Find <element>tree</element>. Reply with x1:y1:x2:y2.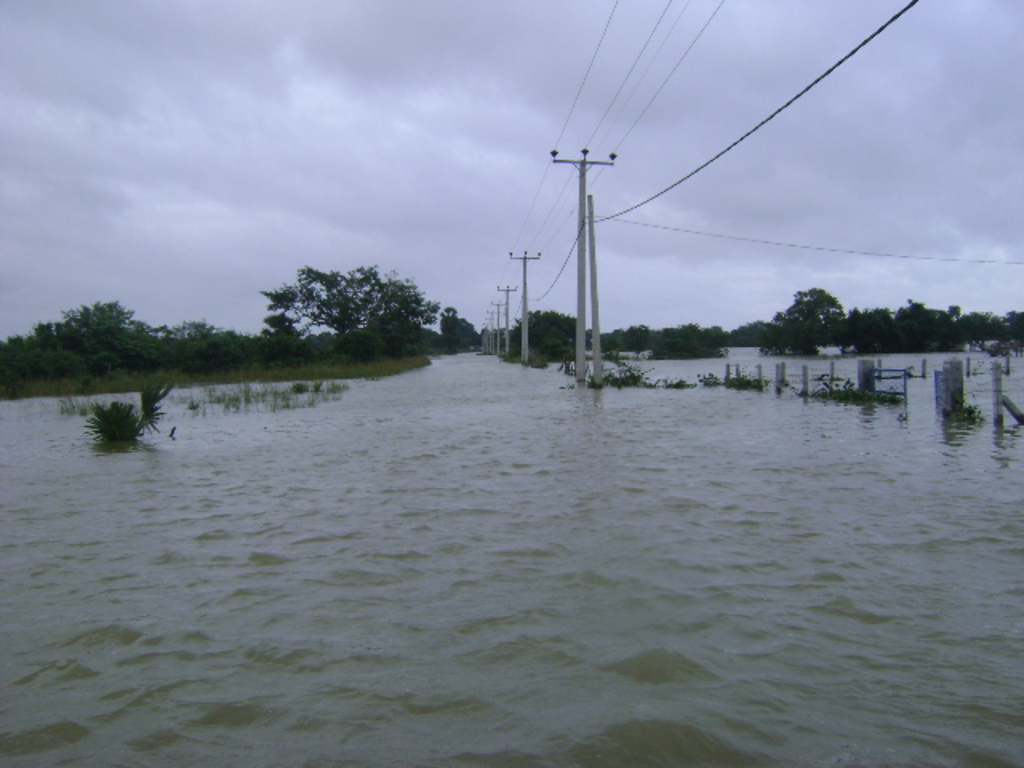
606:322:659:347.
